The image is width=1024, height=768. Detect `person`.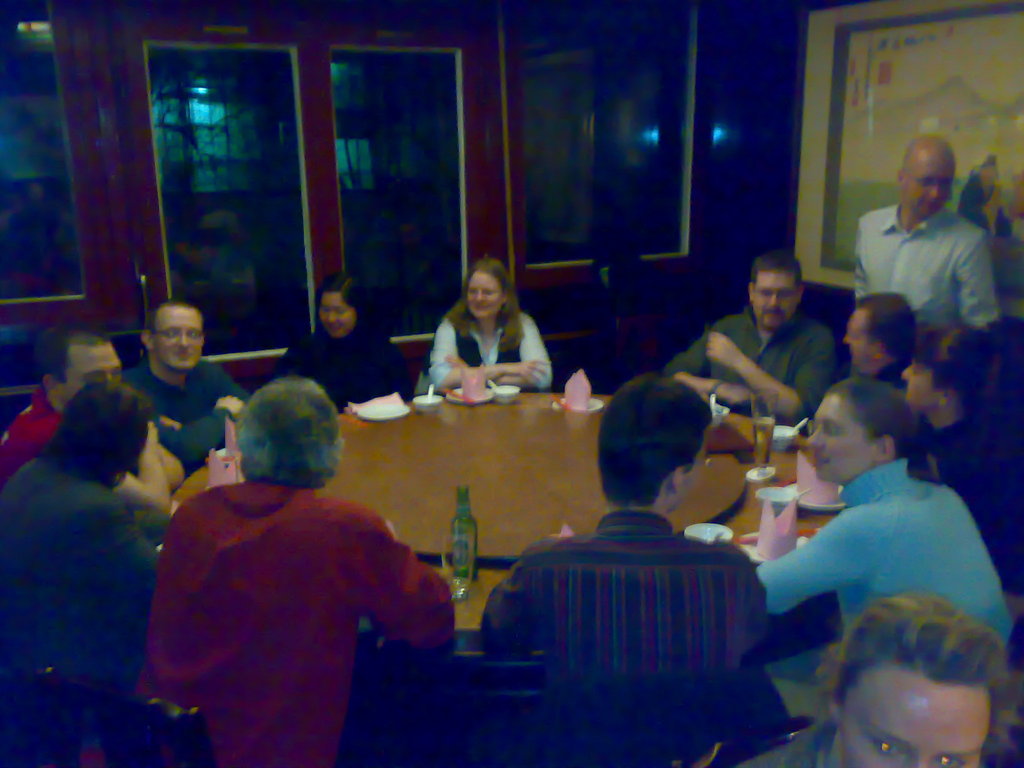
Detection: bbox=(424, 241, 557, 422).
